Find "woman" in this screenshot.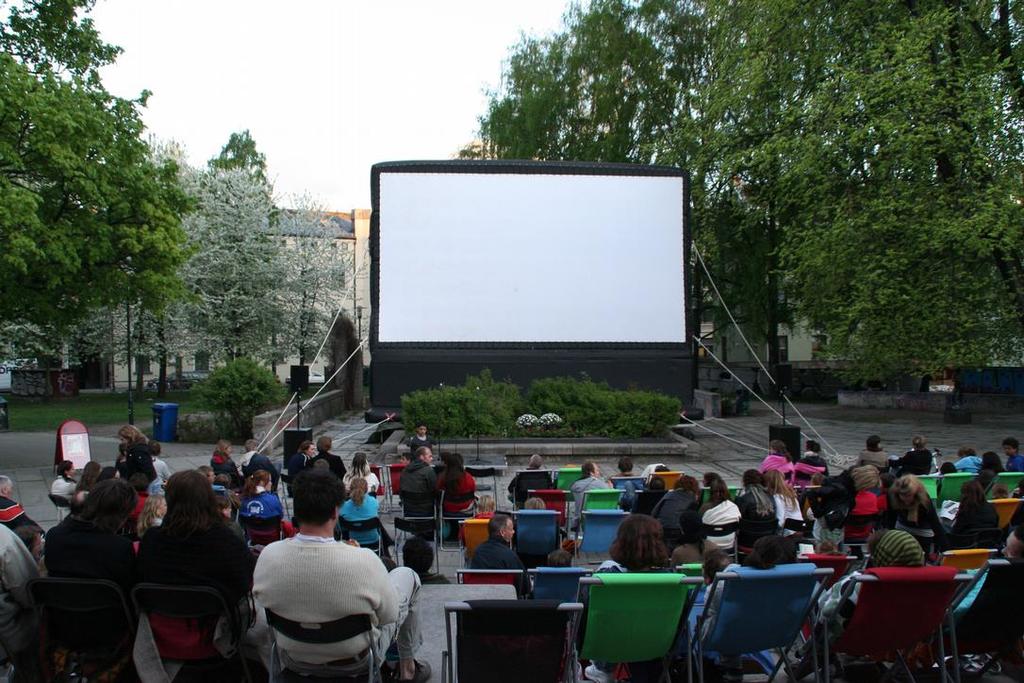
The bounding box for "woman" is (x1=134, y1=472, x2=238, y2=677).
